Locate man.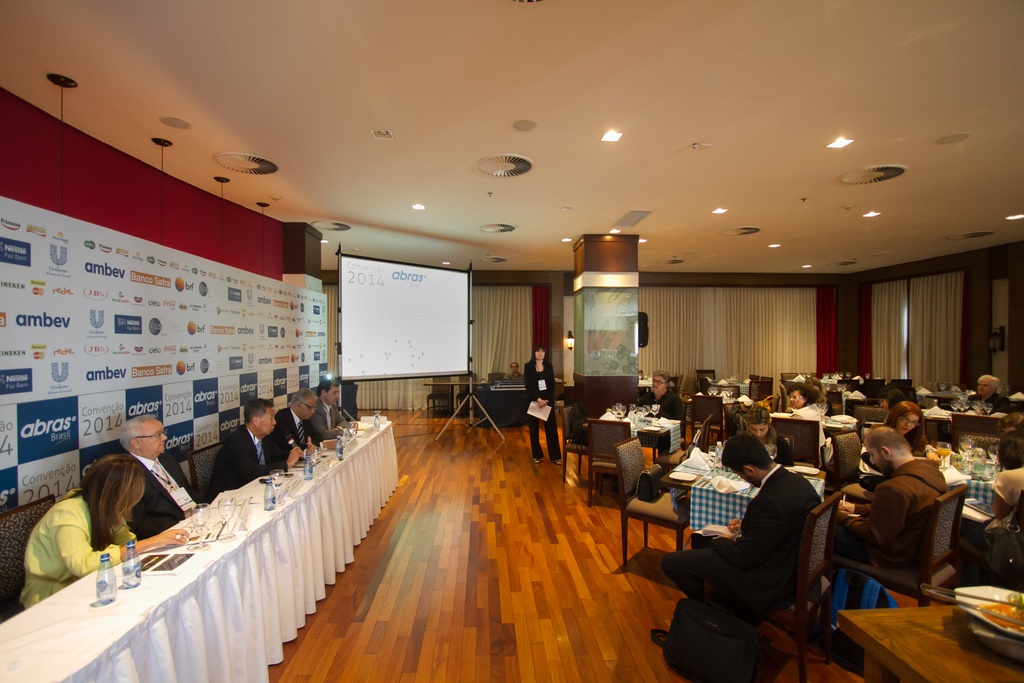
Bounding box: x1=307 y1=381 x2=346 y2=441.
